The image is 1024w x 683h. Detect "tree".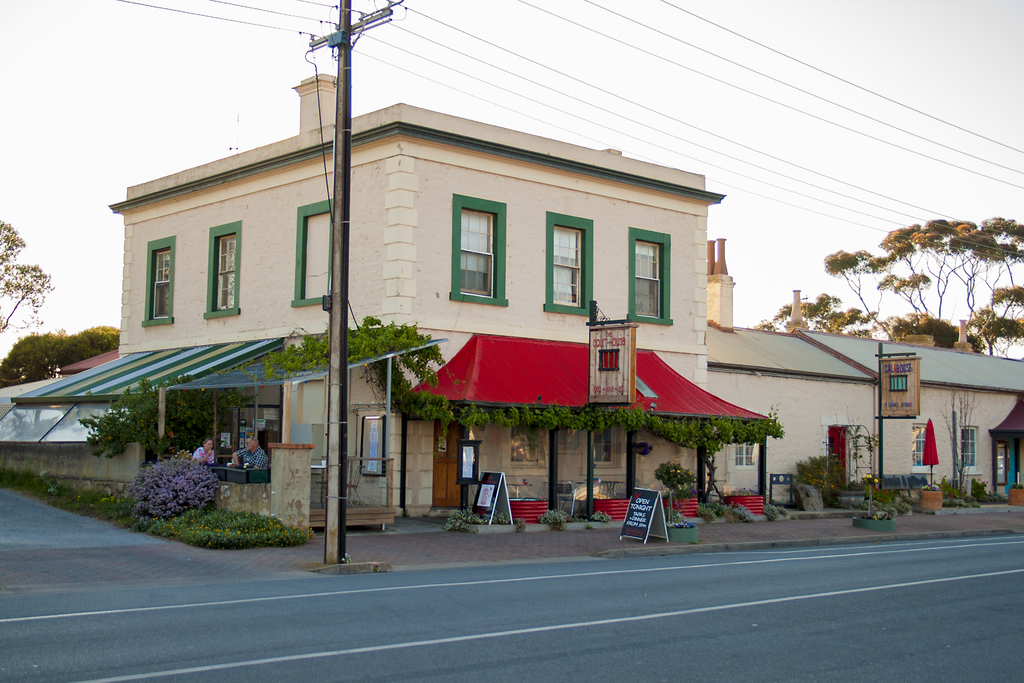
Detection: [812, 197, 1020, 350].
